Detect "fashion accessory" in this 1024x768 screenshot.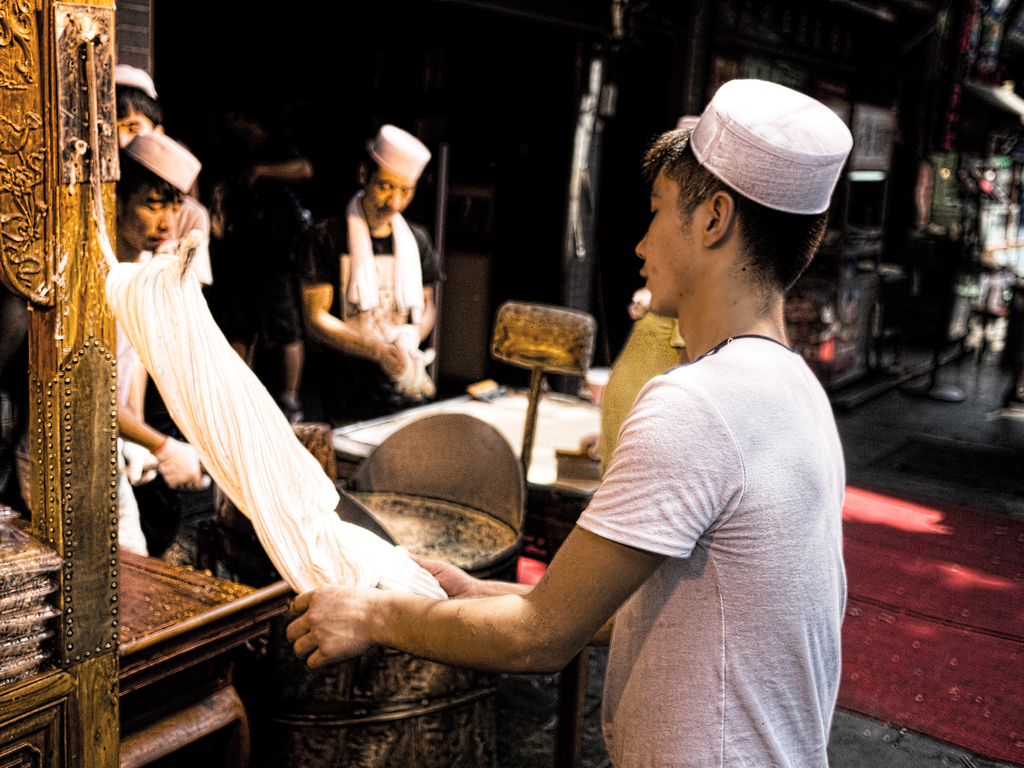
Detection: 128/129/199/188.
